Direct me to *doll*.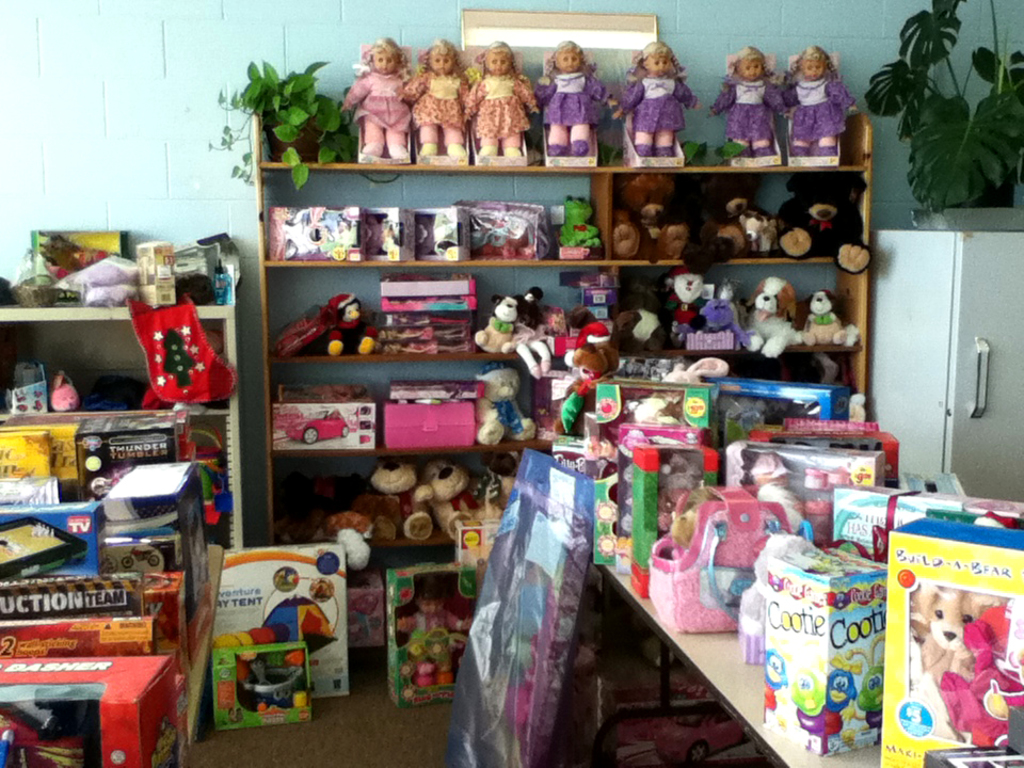
Direction: locate(781, 45, 865, 170).
